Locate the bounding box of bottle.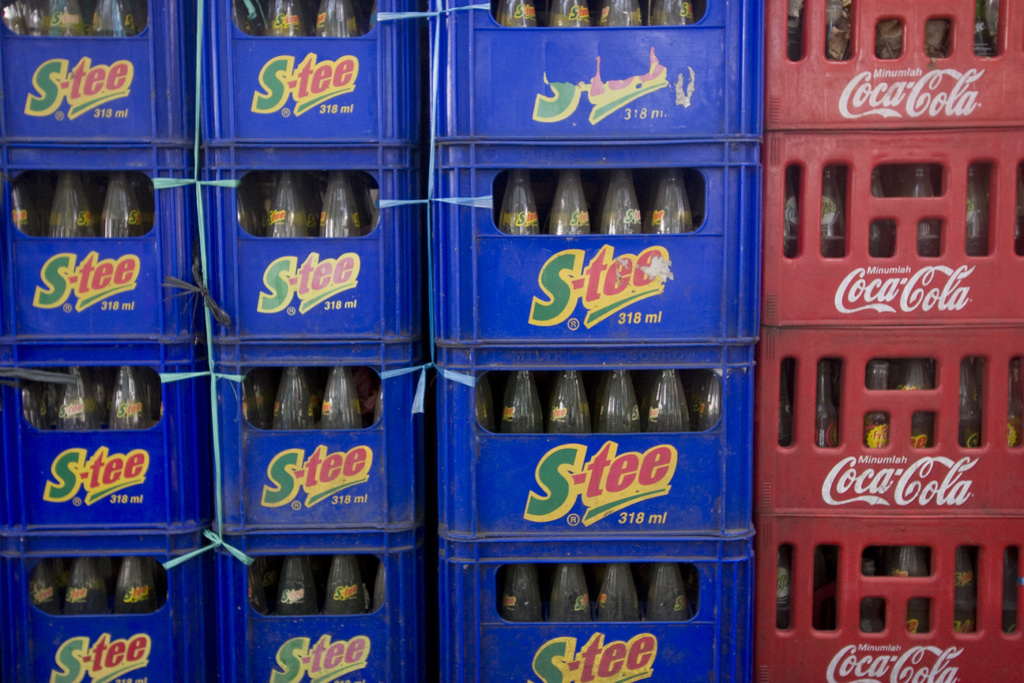
Bounding box: <region>599, 0, 643, 29</region>.
